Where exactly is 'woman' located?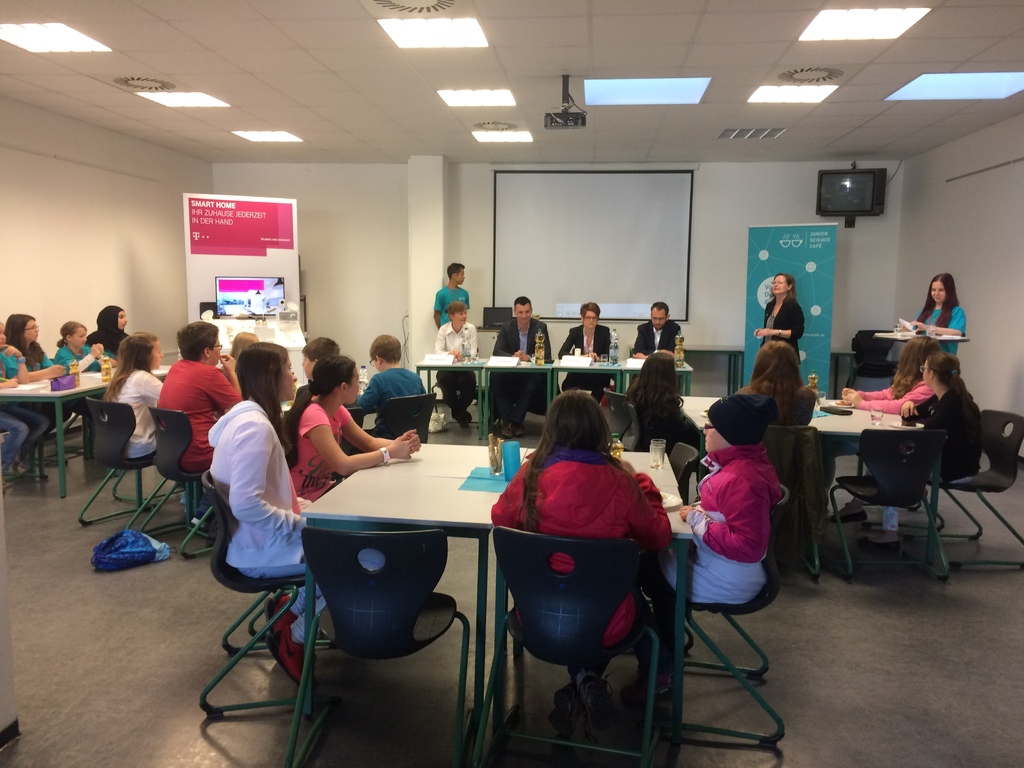
Its bounding box is [496,393,675,668].
